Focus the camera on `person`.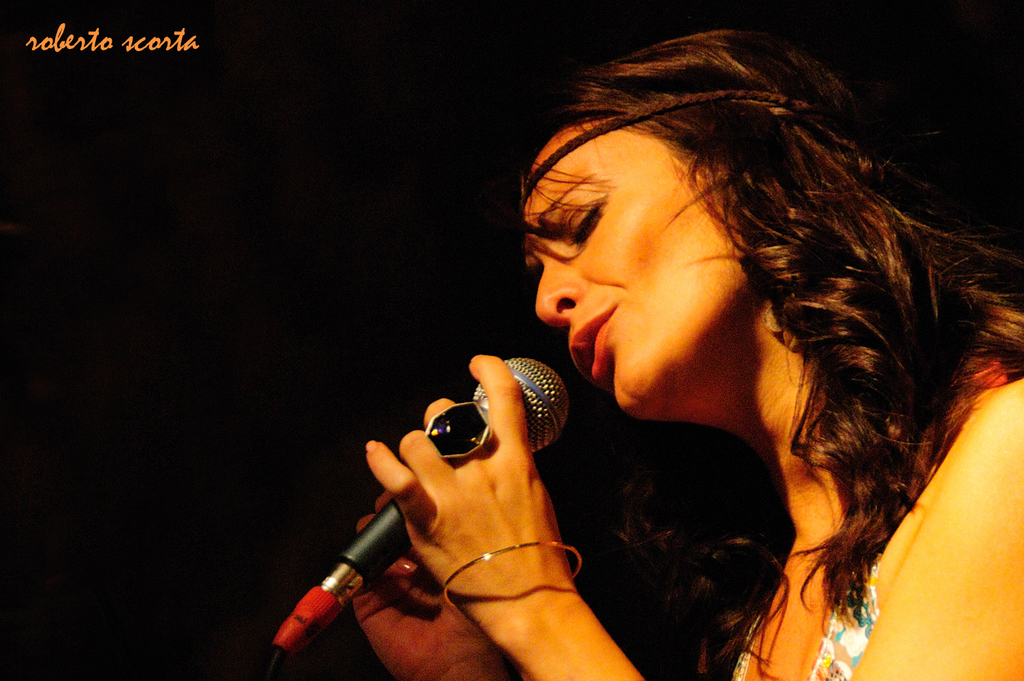
Focus region: 352,29,1023,680.
